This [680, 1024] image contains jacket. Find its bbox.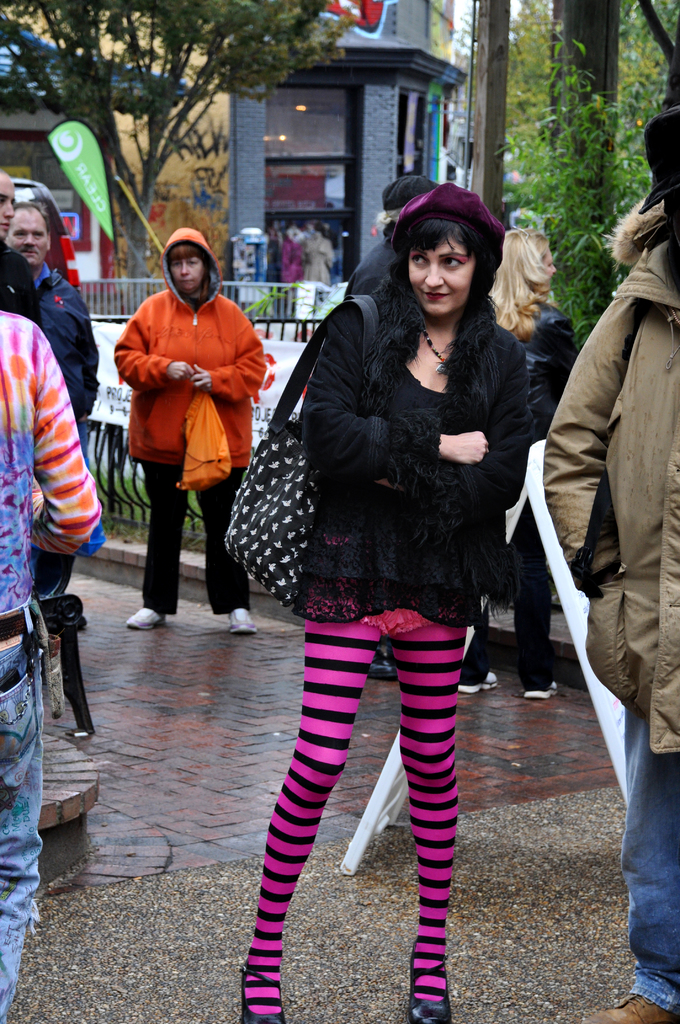
<bbox>40, 264, 106, 423</bbox>.
